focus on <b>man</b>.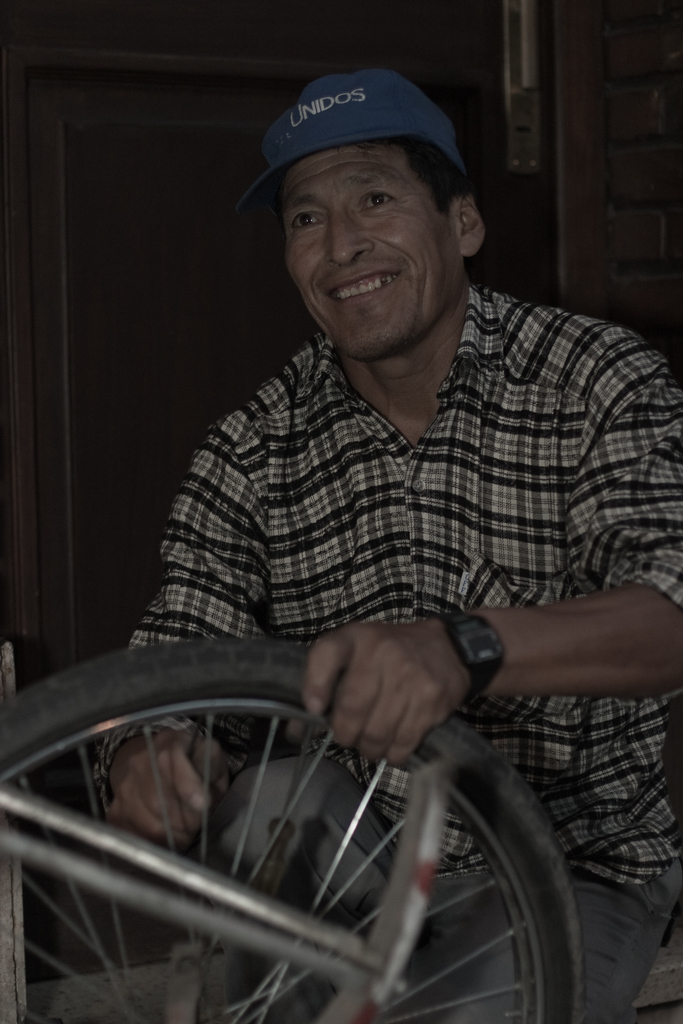
Focused at left=90, top=83, right=673, bottom=890.
